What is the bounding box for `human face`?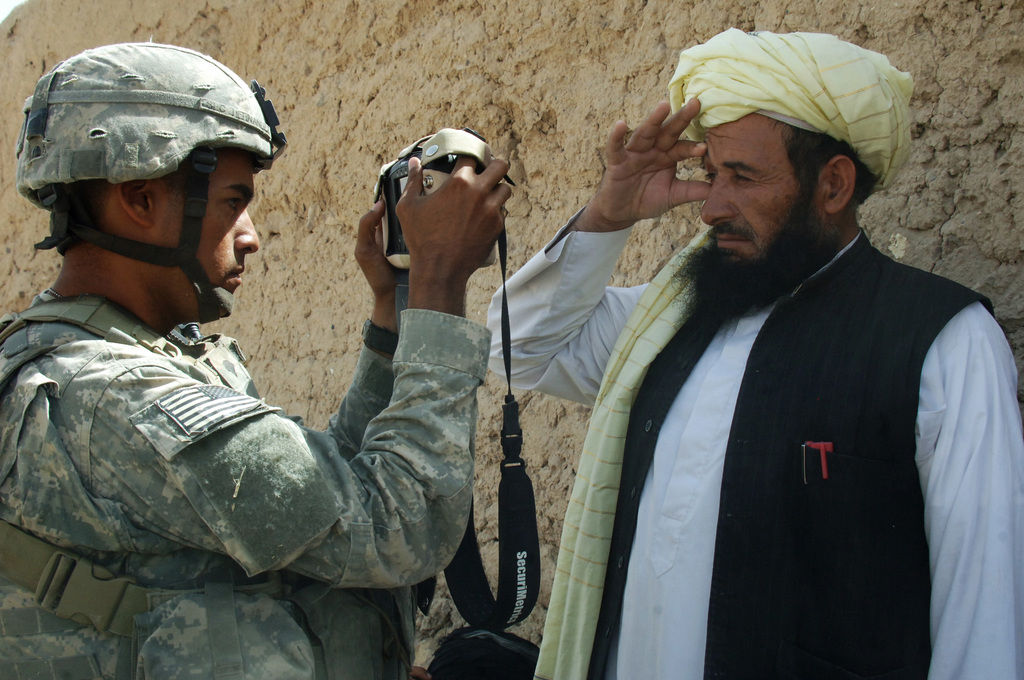
l=150, t=152, r=261, b=321.
